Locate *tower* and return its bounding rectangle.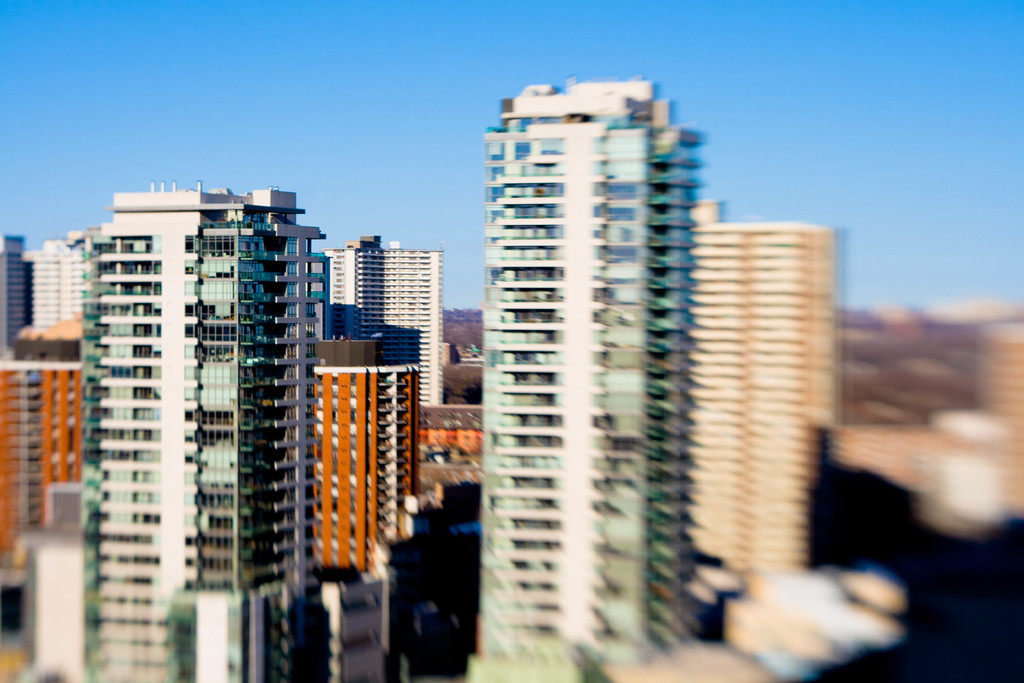
region(448, 78, 755, 659).
